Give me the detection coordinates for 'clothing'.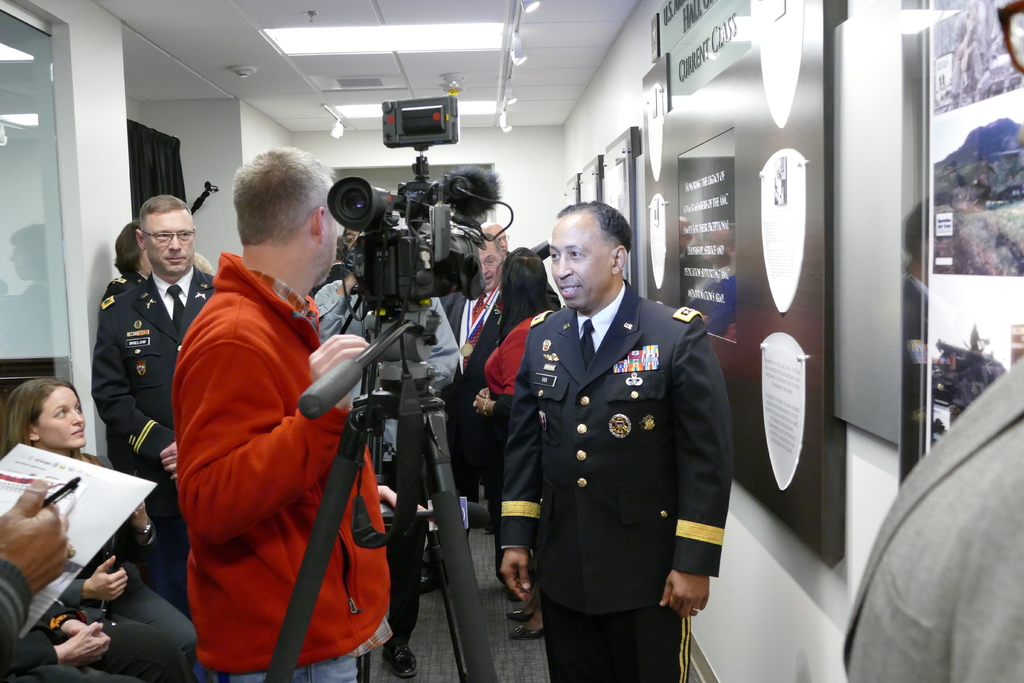
select_region(321, 252, 348, 281).
